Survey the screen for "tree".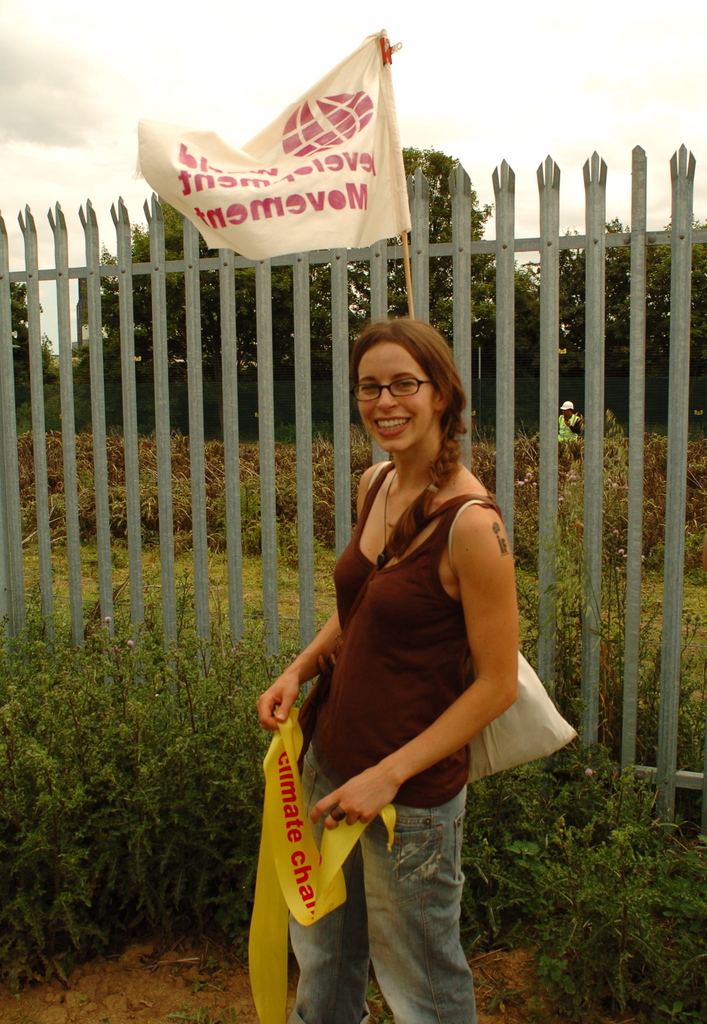
Survey found: box(496, 205, 706, 445).
